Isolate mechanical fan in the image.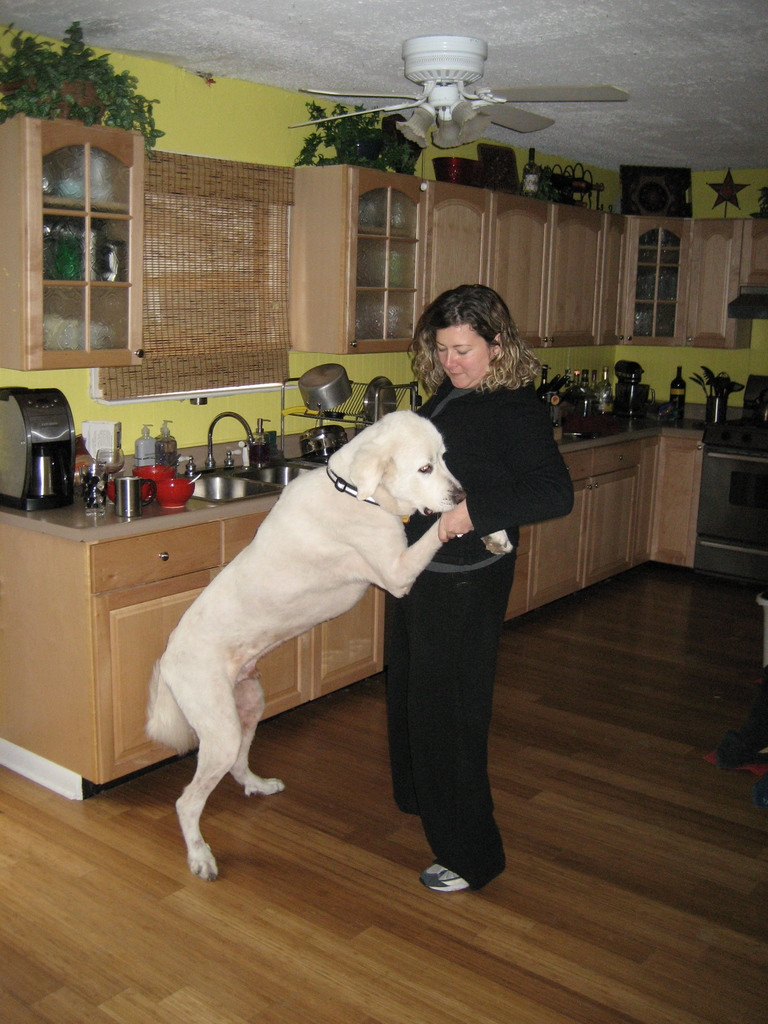
Isolated region: <box>292,35,630,147</box>.
